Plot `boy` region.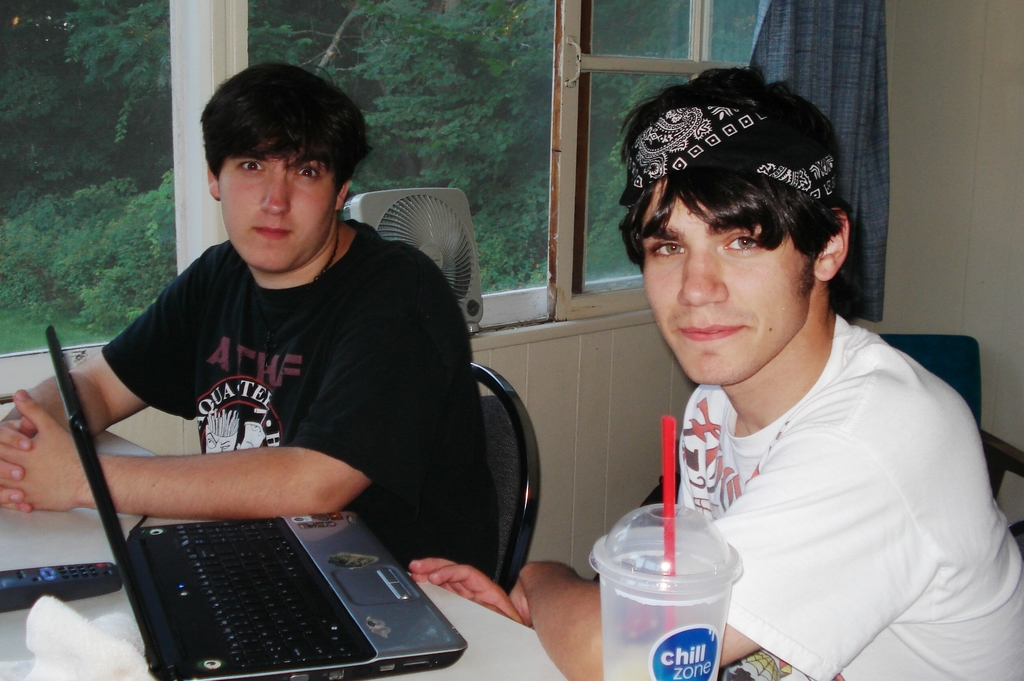
Plotted at (left=0, top=59, right=515, bottom=600).
